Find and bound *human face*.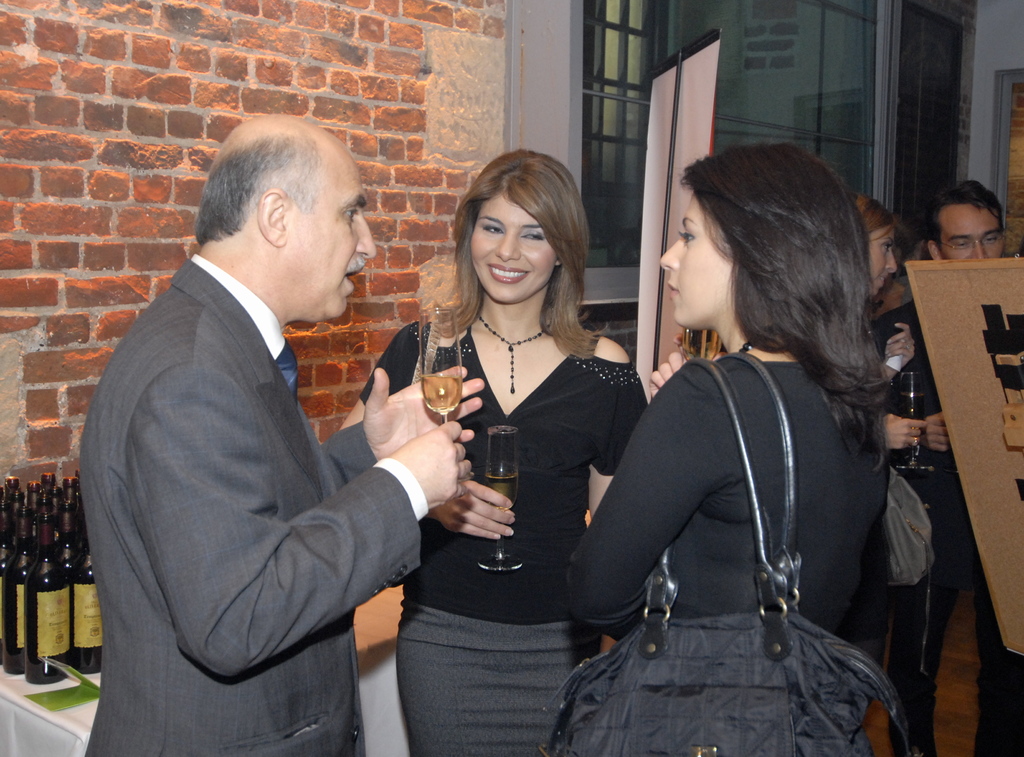
Bound: BBox(474, 197, 559, 305).
